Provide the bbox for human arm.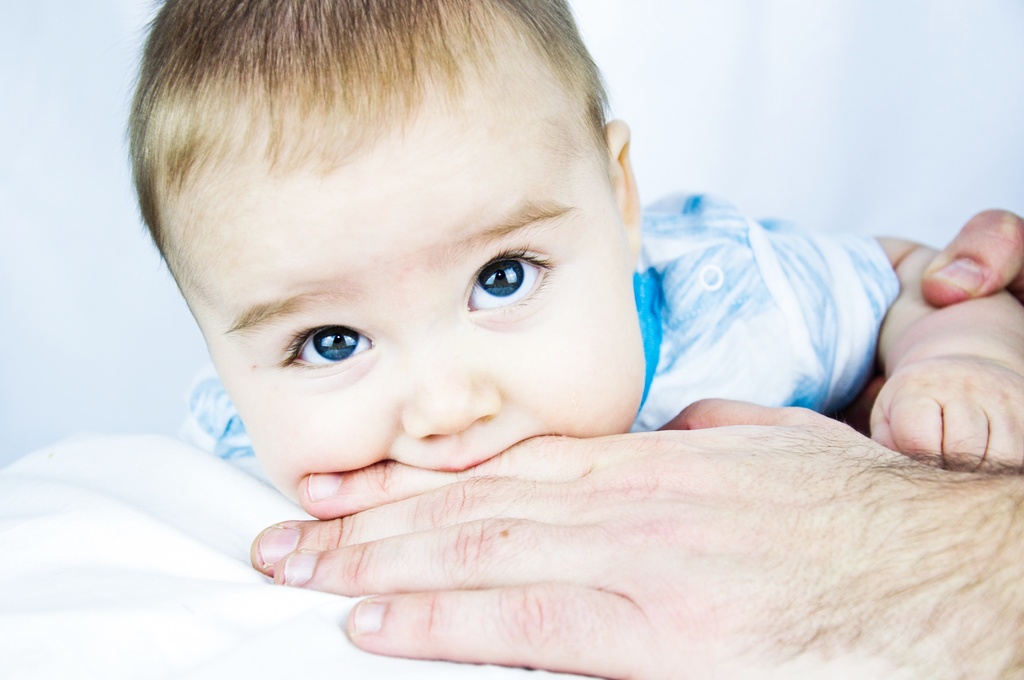
select_region(755, 207, 1023, 476).
